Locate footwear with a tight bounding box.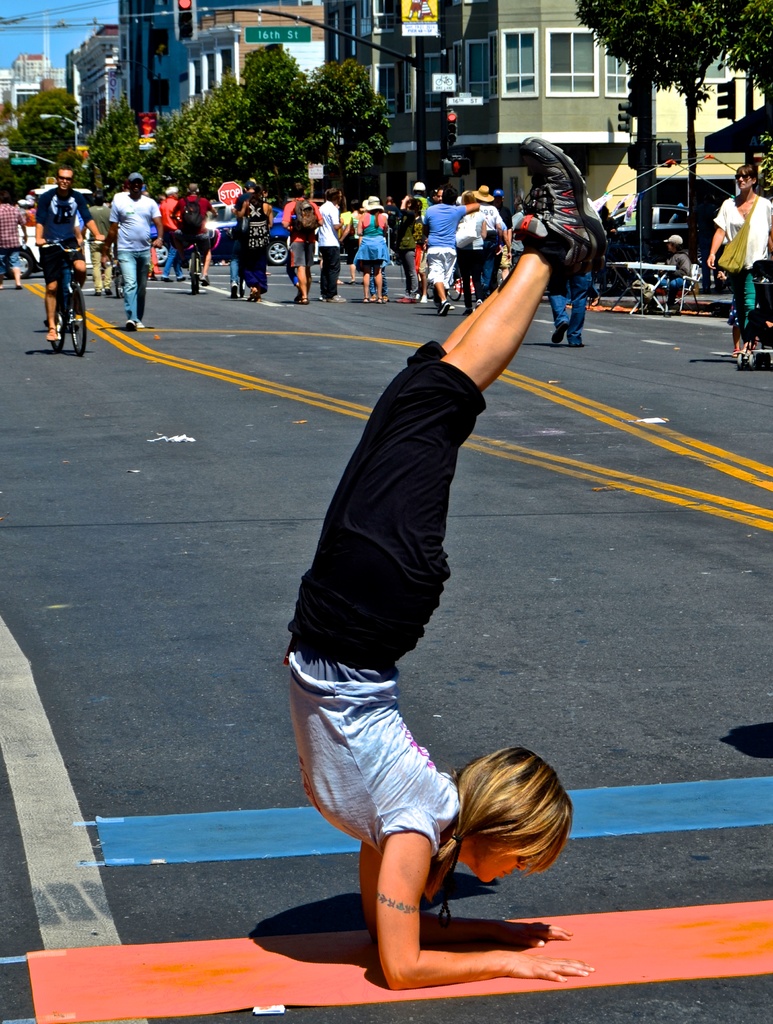
bbox=[549, 323, 568, 344].
